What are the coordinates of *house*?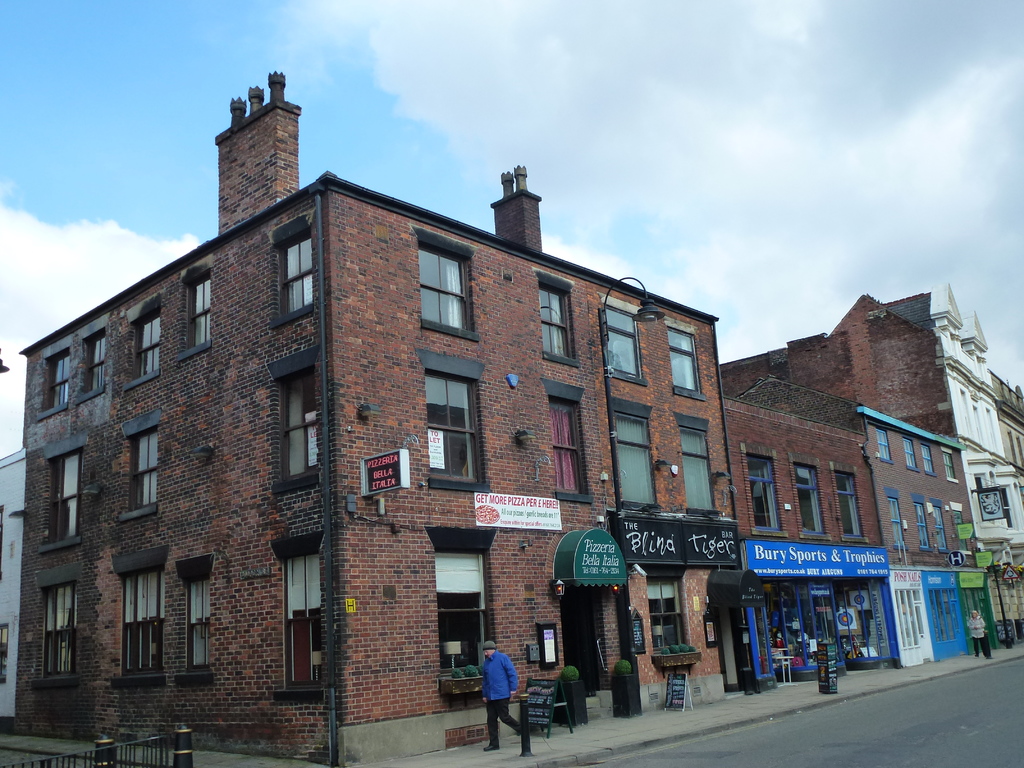
bbox=(12, 70, 760, 767).
